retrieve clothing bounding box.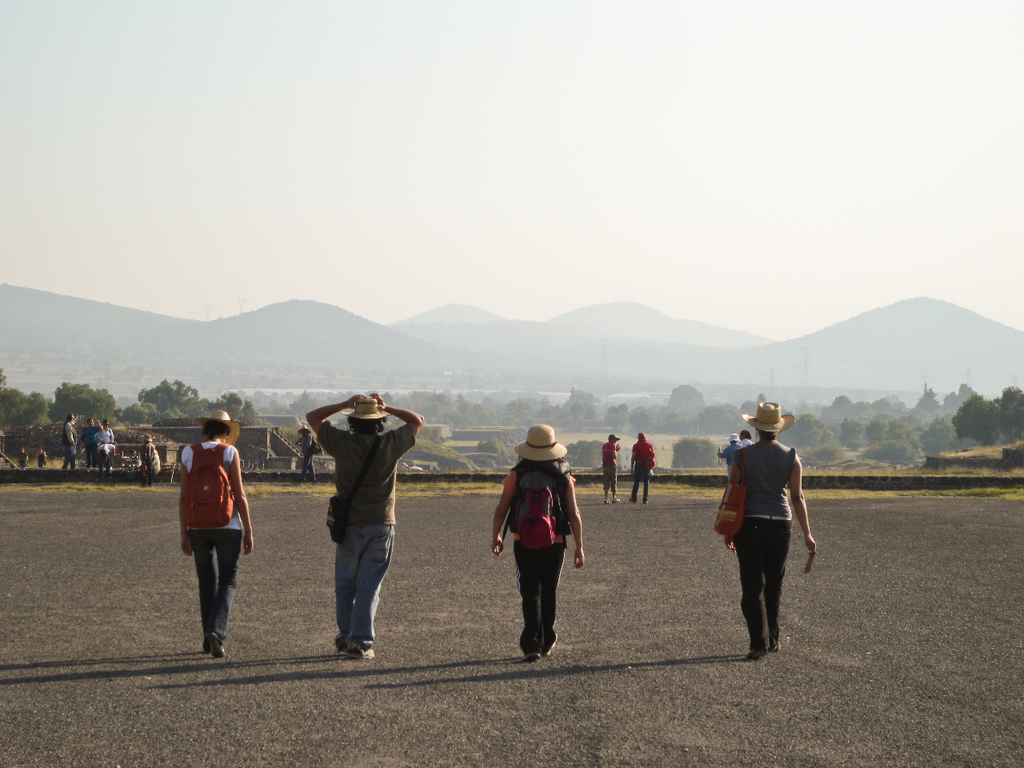
Bounding box: rect(506, 458, 576, 652).
